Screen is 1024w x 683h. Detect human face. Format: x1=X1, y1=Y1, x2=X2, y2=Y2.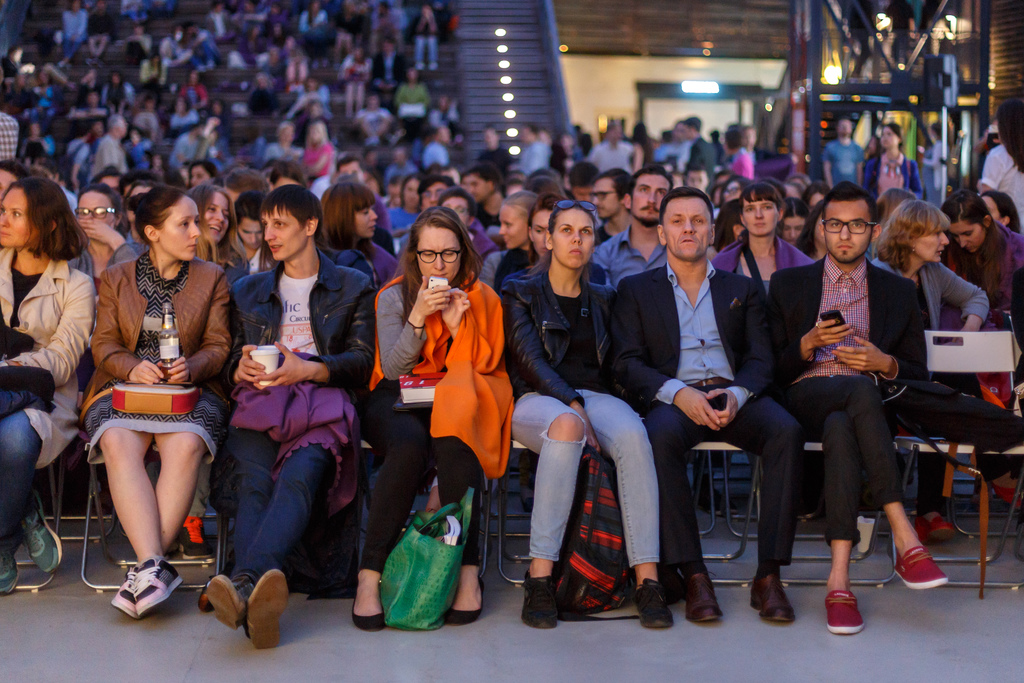
x1=468, y1=172, x2=492, y2=202.
